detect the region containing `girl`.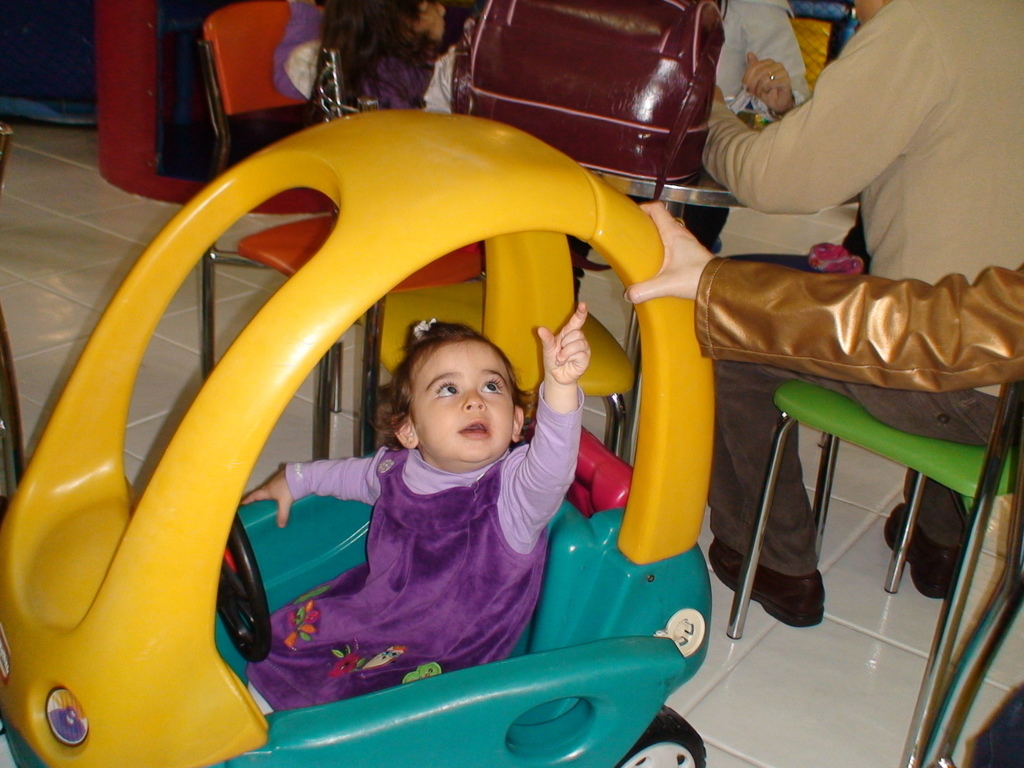
316/0/458/115.
